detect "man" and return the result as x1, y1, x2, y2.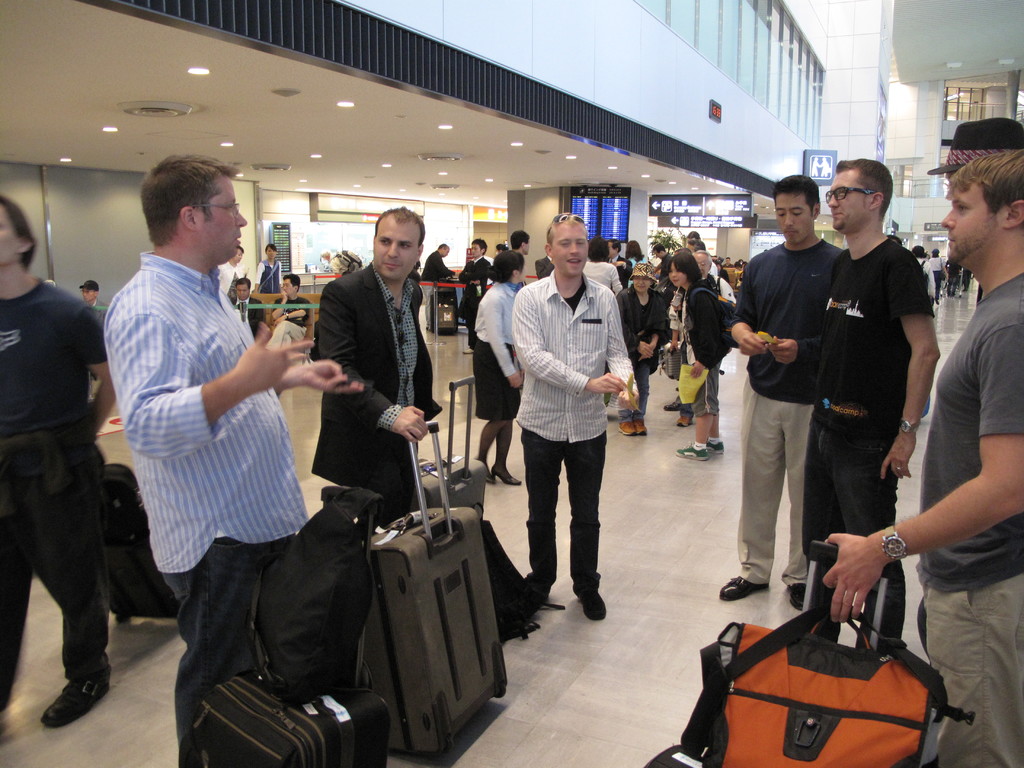
461, 237, 489, 355.
